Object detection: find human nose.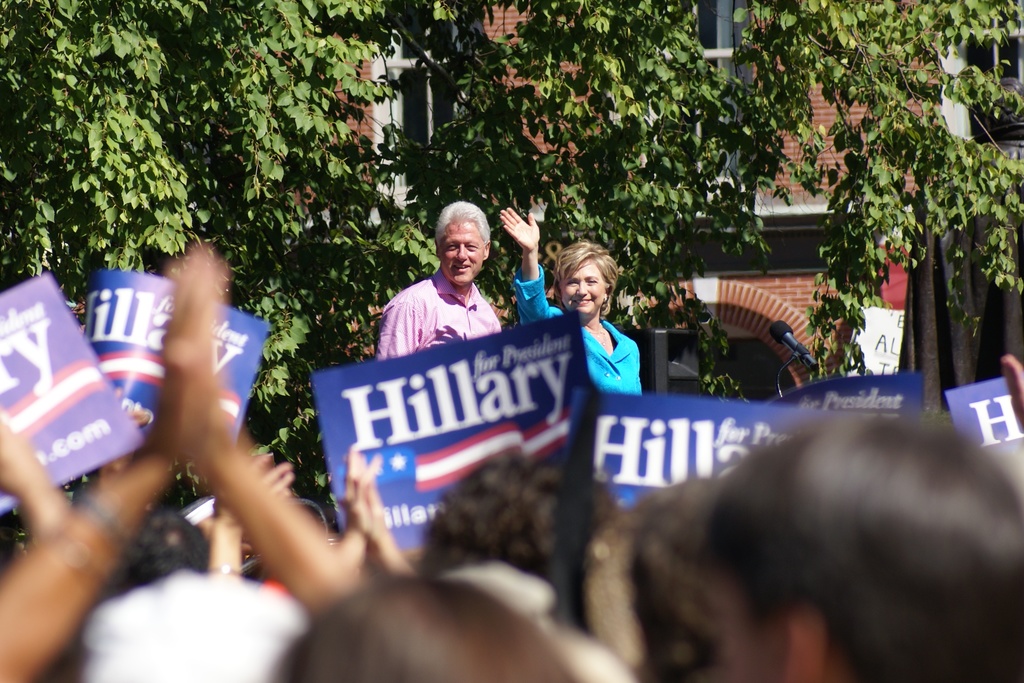
left=453, top=243, right=468, bottom=260.
